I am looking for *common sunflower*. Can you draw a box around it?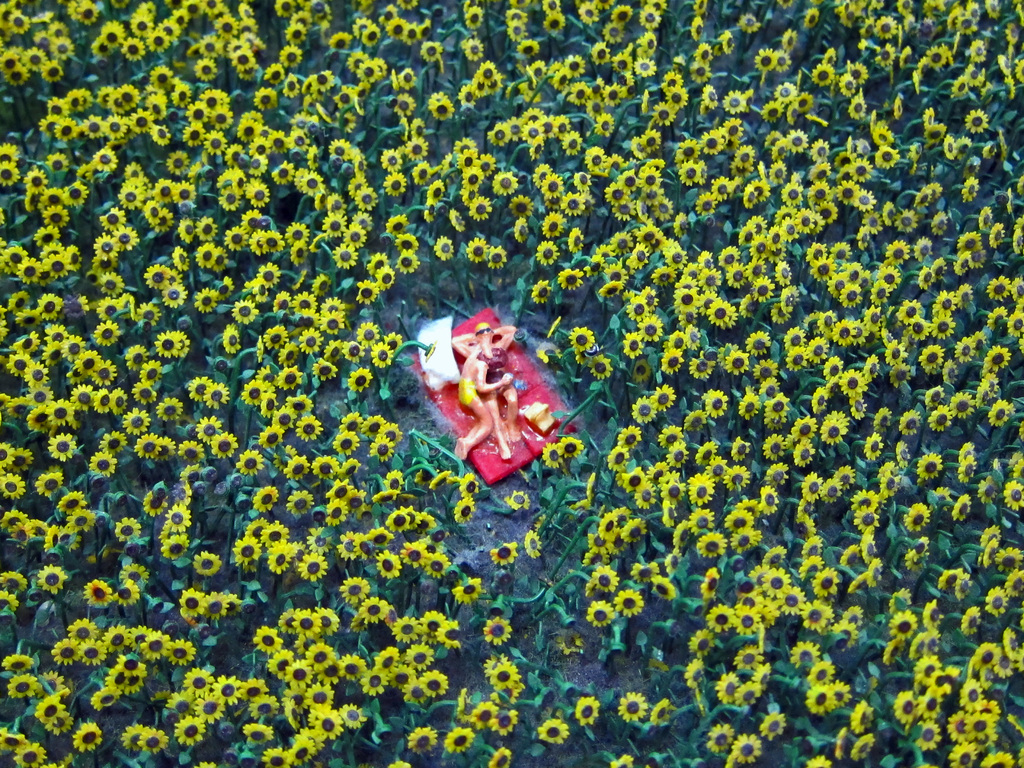
Sure, the bounding box is 309:703:335:742.
